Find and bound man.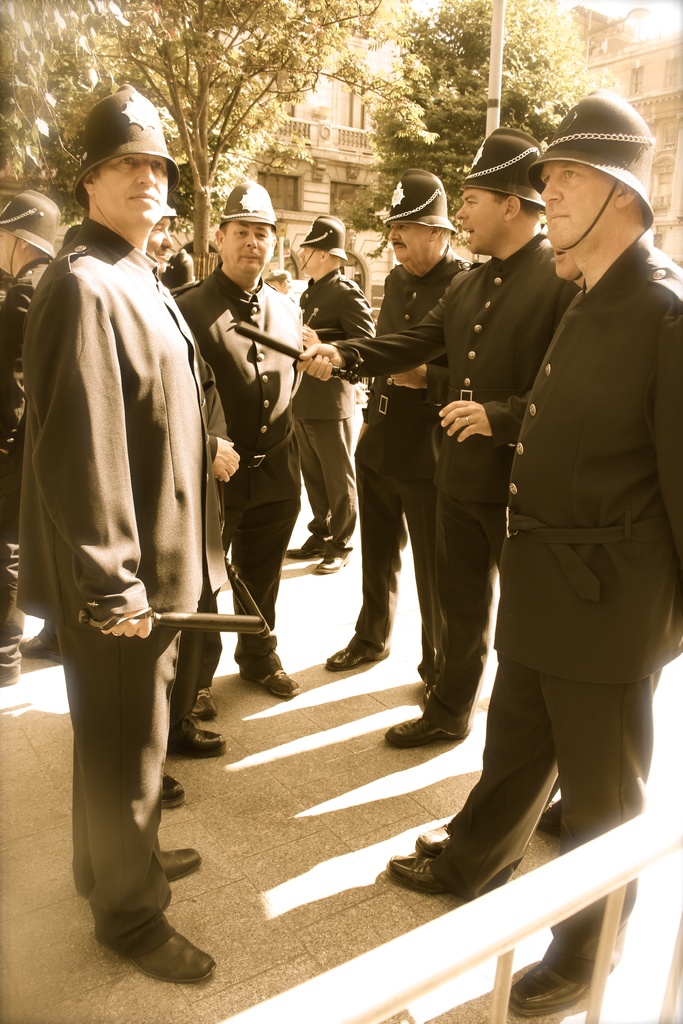
Bound: (left=386, top=90, right=682, bottom=1020).
